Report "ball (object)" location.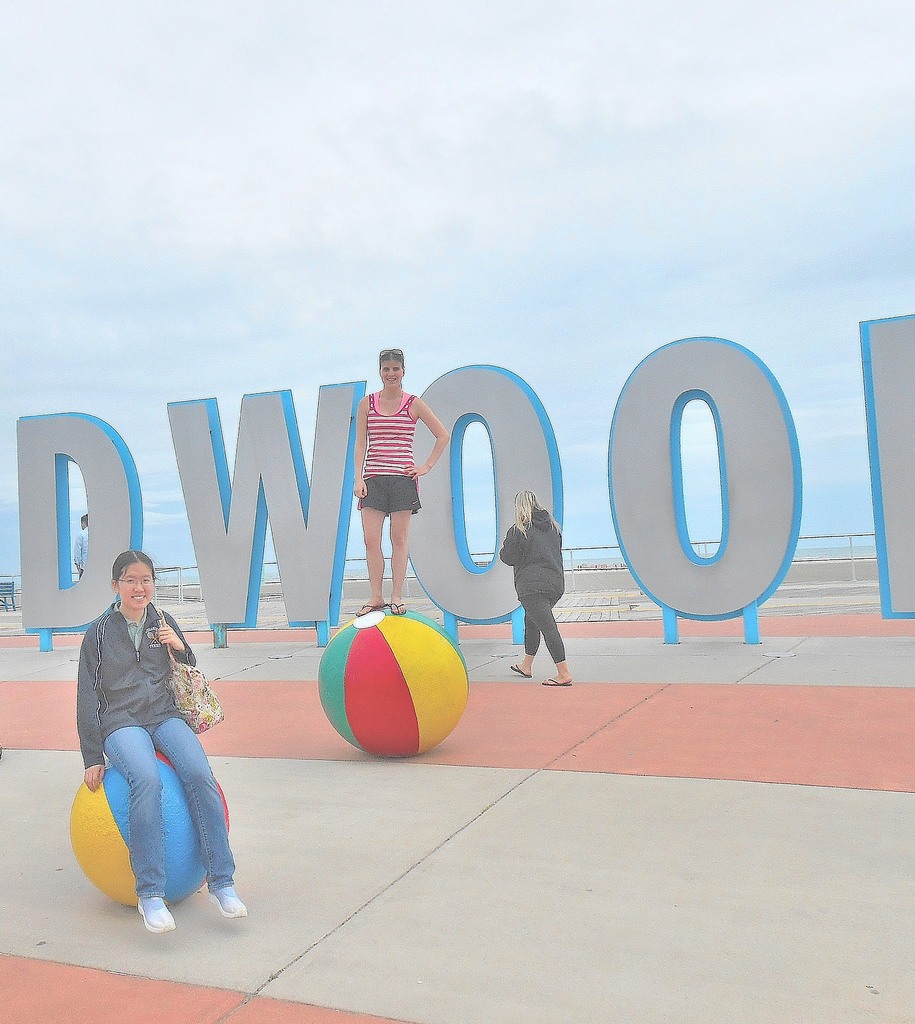
Report: (70,750,228,904).
